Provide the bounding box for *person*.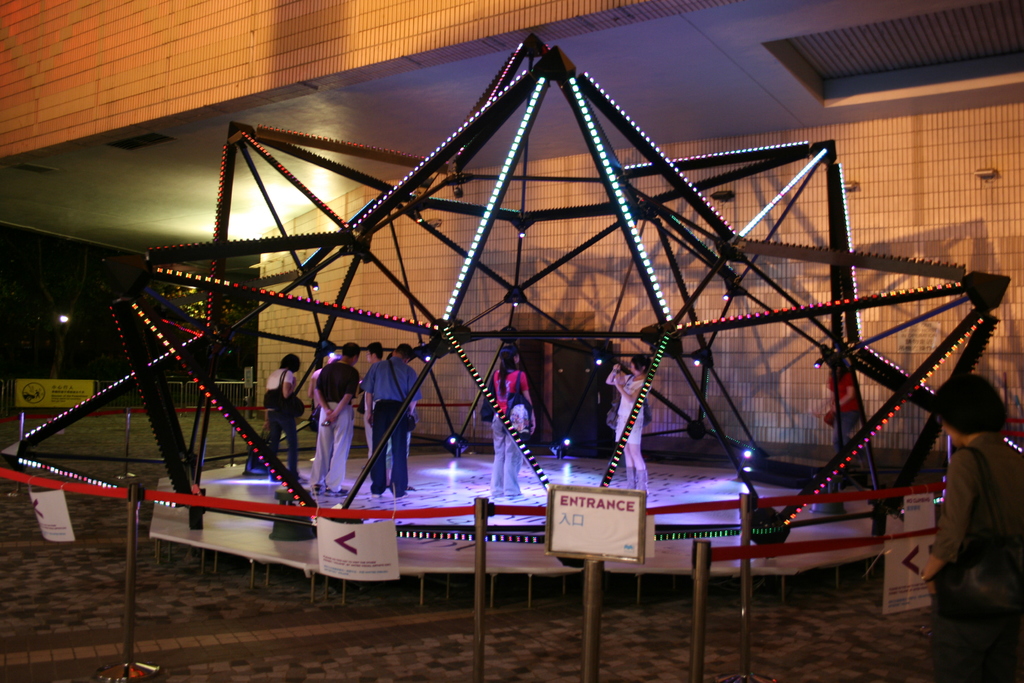
locate(920, 370, 1023, 682).
